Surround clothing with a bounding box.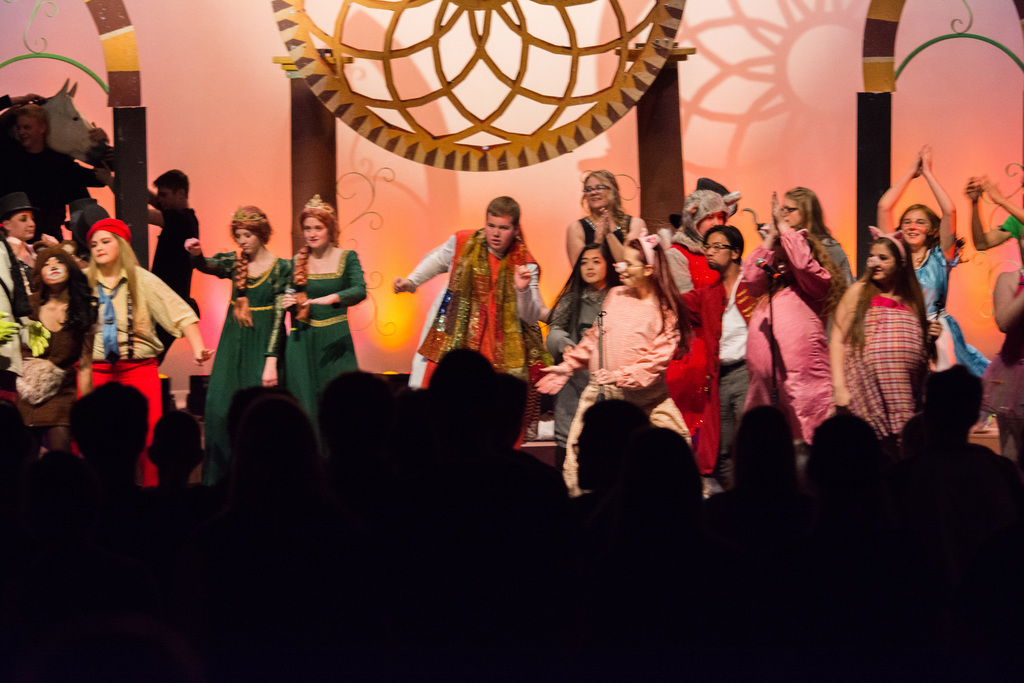
x1=200 y1=255 x2=290 y2=493.
